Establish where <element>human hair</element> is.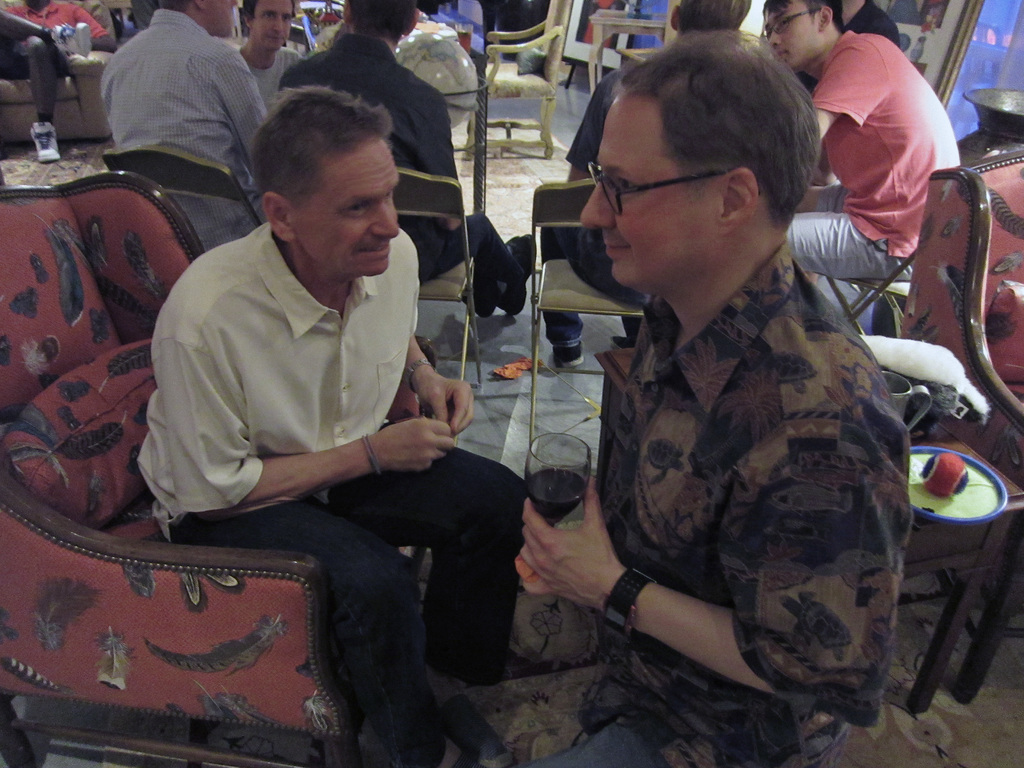
Established at l=238, t=0, r=298, b=25.
